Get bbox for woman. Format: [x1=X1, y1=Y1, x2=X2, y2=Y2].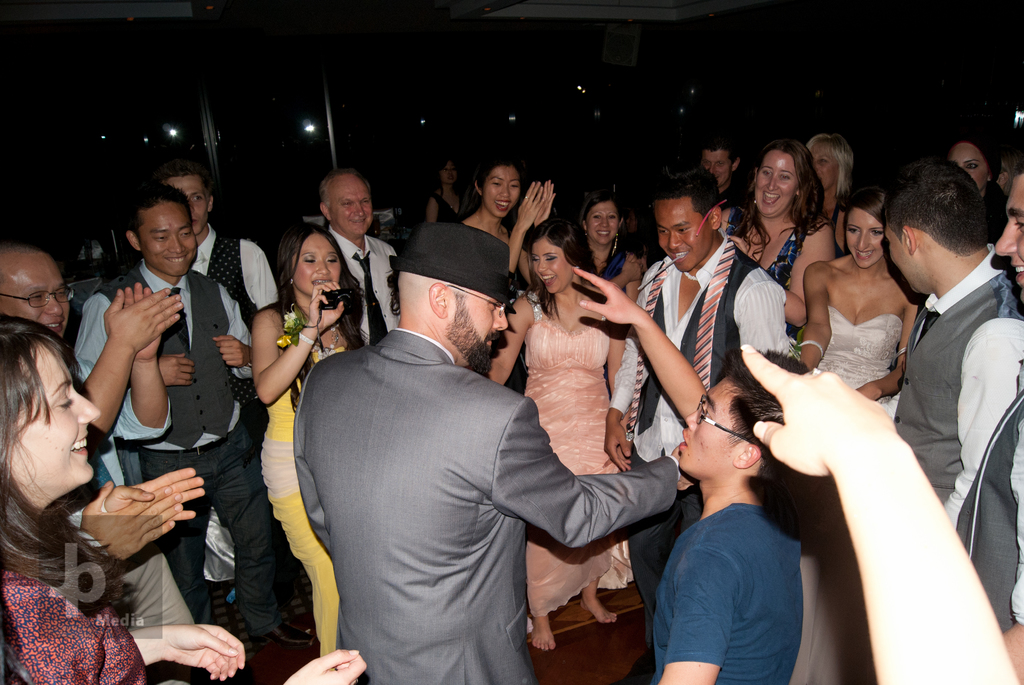
[x1=428, y1=150, x2=474, y2=228].
